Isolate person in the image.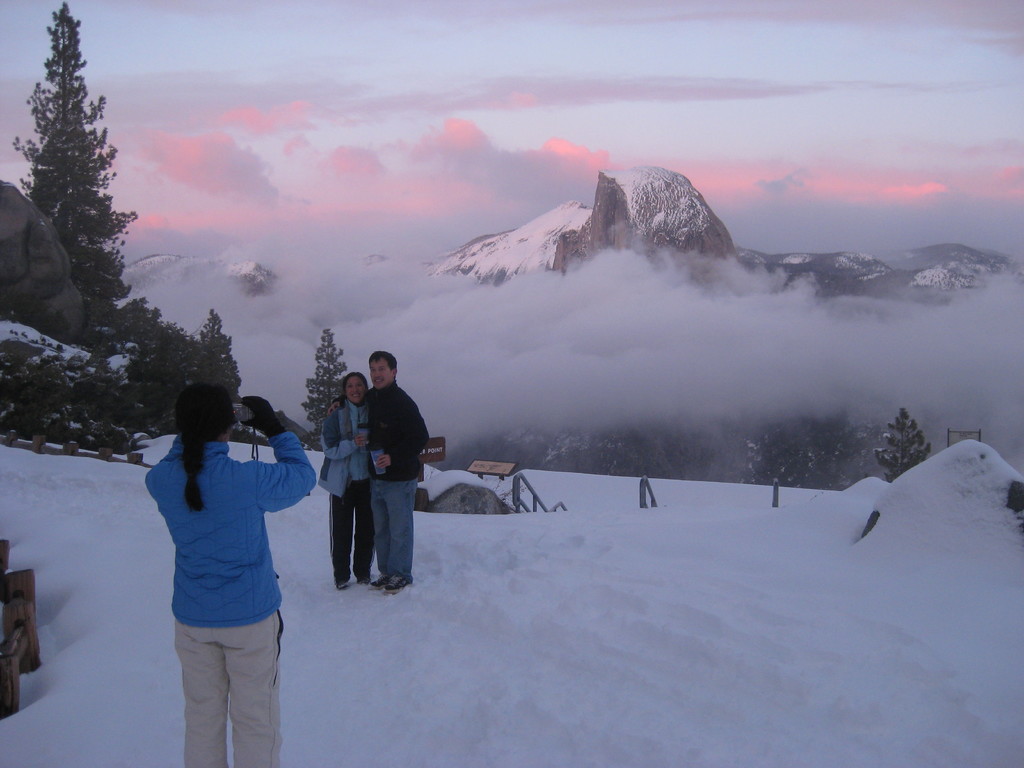
Isolated region: x1=326 y1=349 x2=430 y2=593.
